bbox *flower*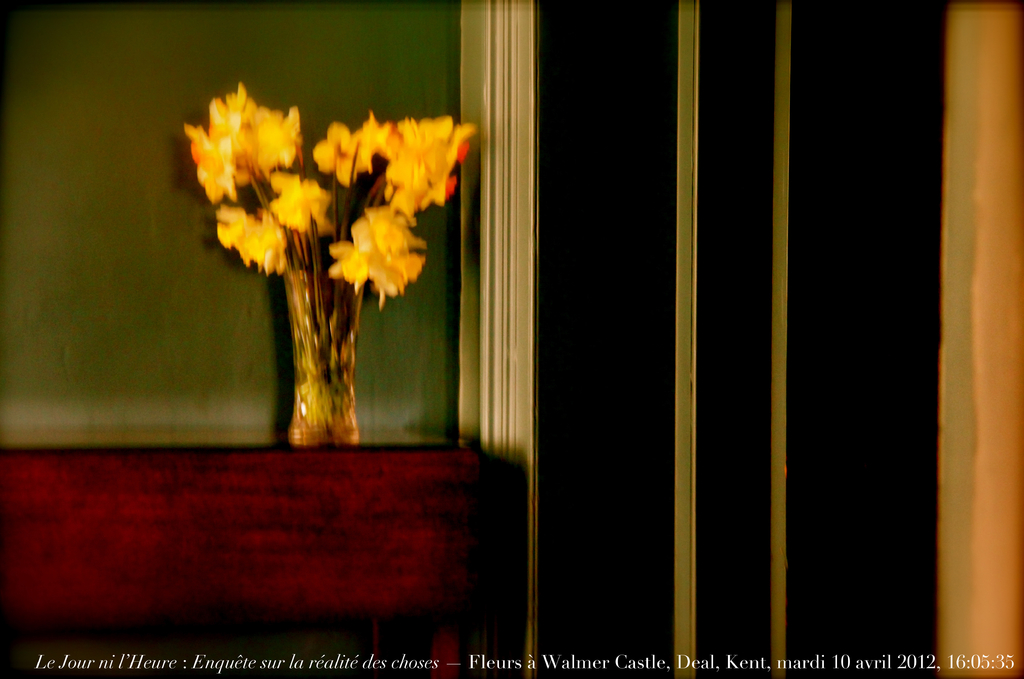
bbox(261, 171, 340, 234)
